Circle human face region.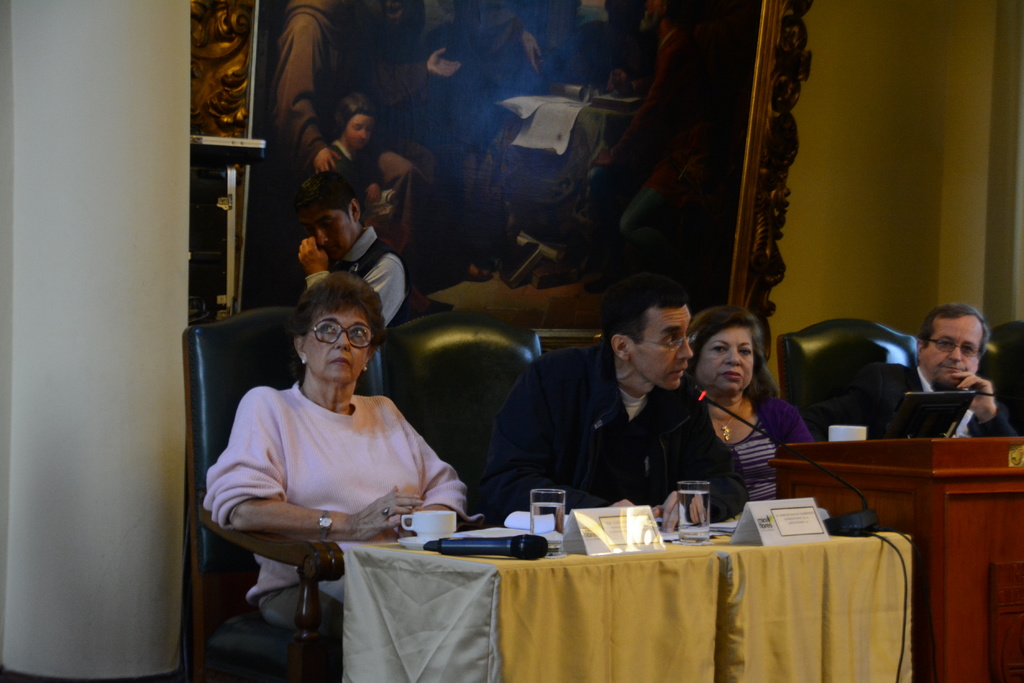
Region: box(306, 200, 358, 269).
